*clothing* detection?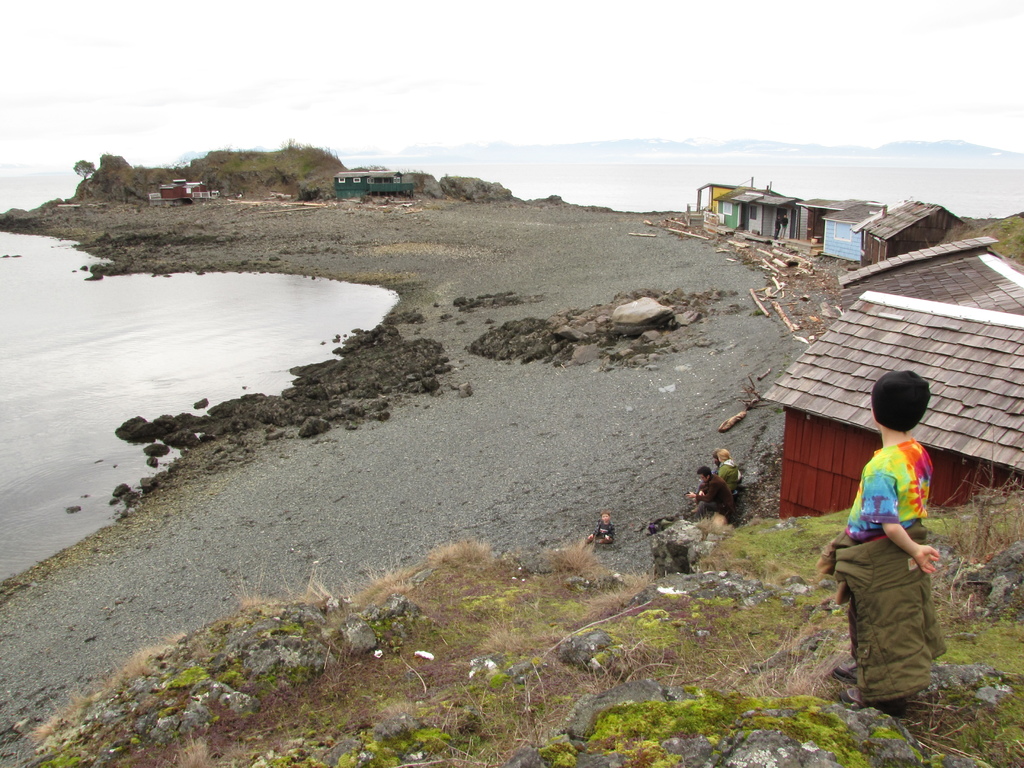
[589, 520, 614, 540]
